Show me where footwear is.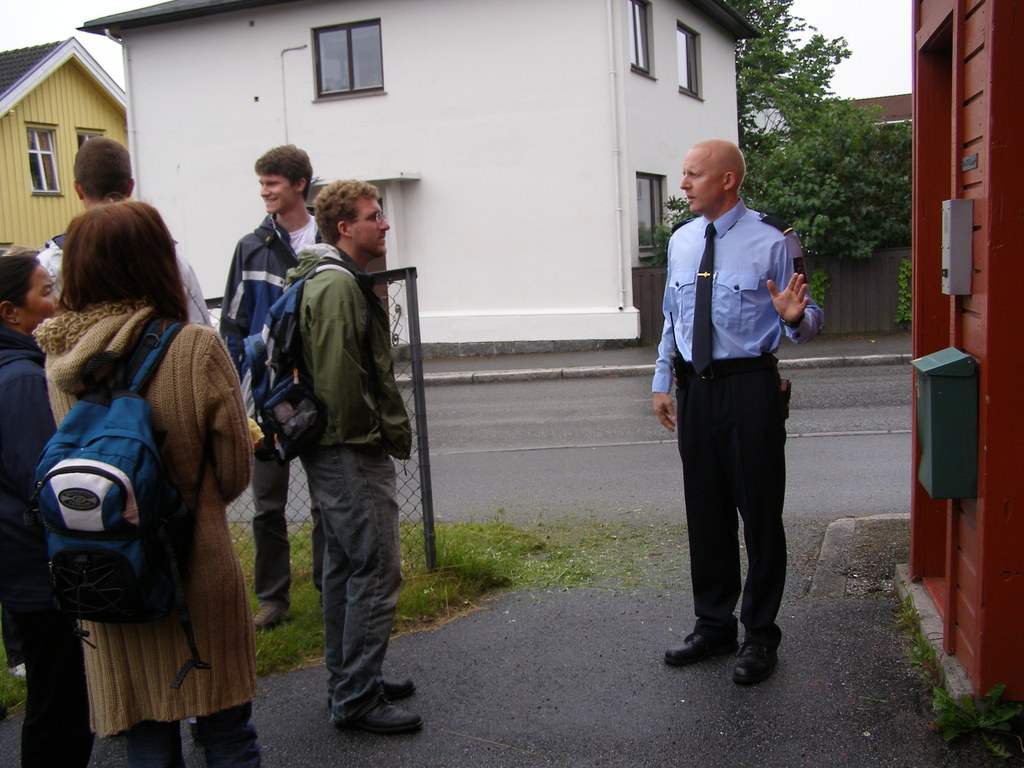
footwear is at x1=328 y1=707 x2=421 y2=740.
